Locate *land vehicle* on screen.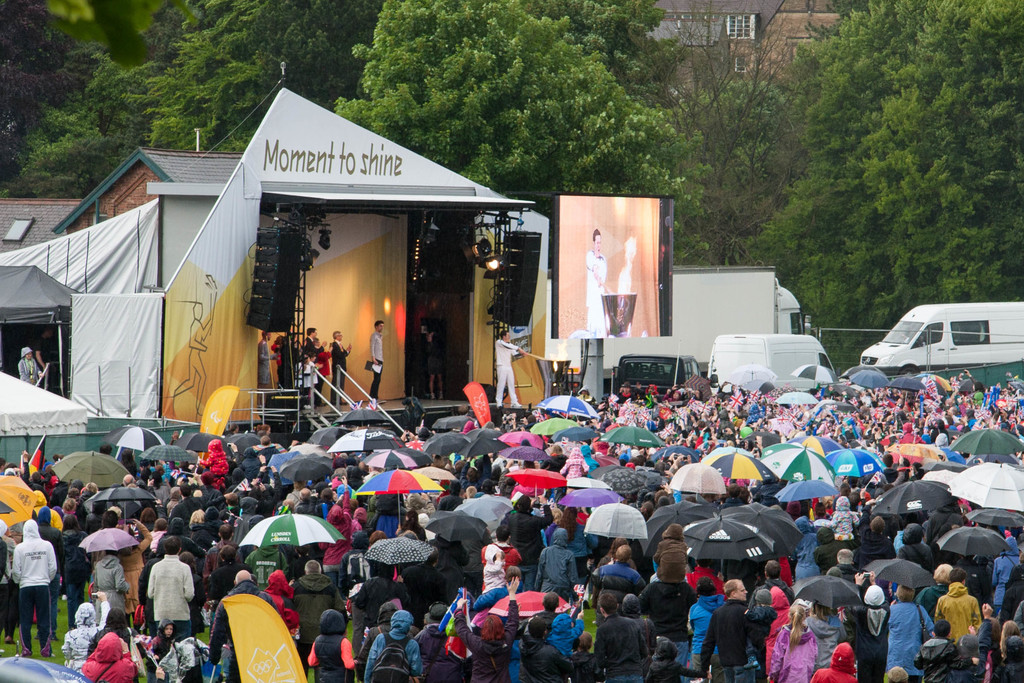
On screen at [699, 329, 838, 390].
